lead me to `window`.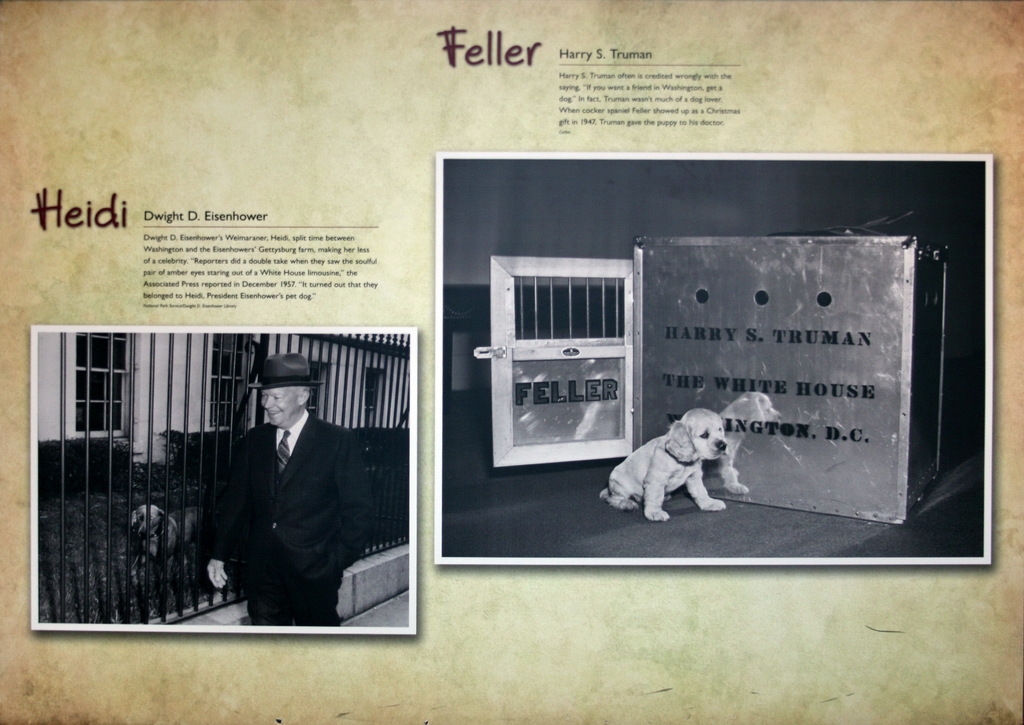
Lead to x1=309 y1=361 x2=330 y2=427.
